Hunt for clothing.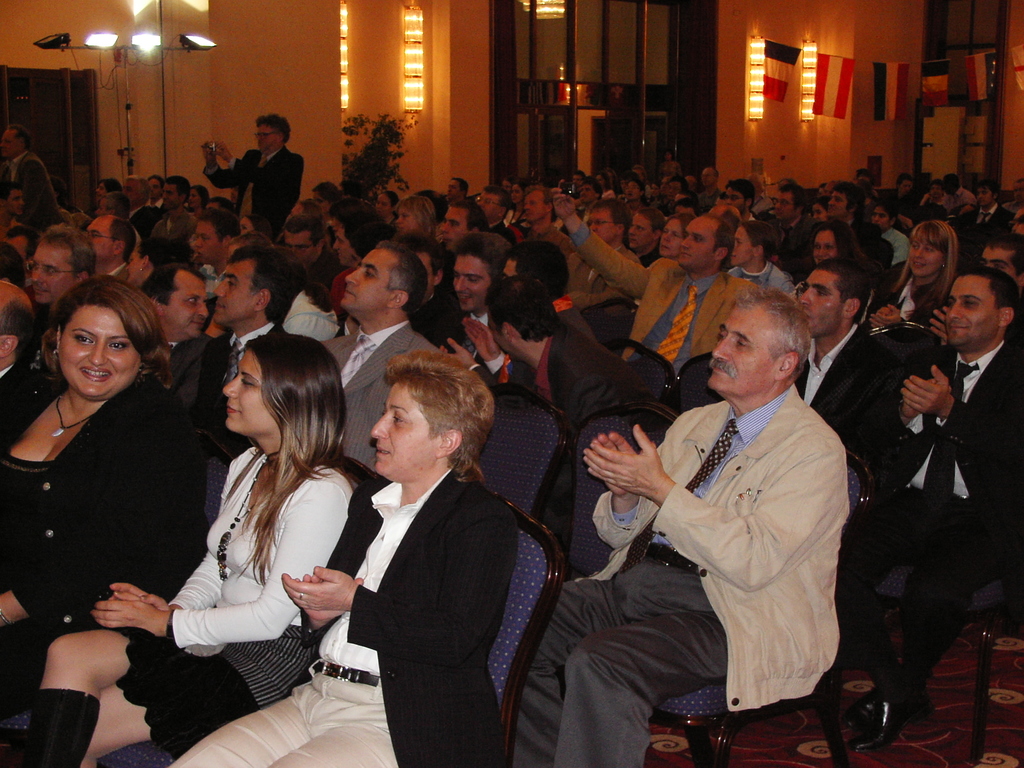
Hunted down at region(880, 224, 909, 268).
